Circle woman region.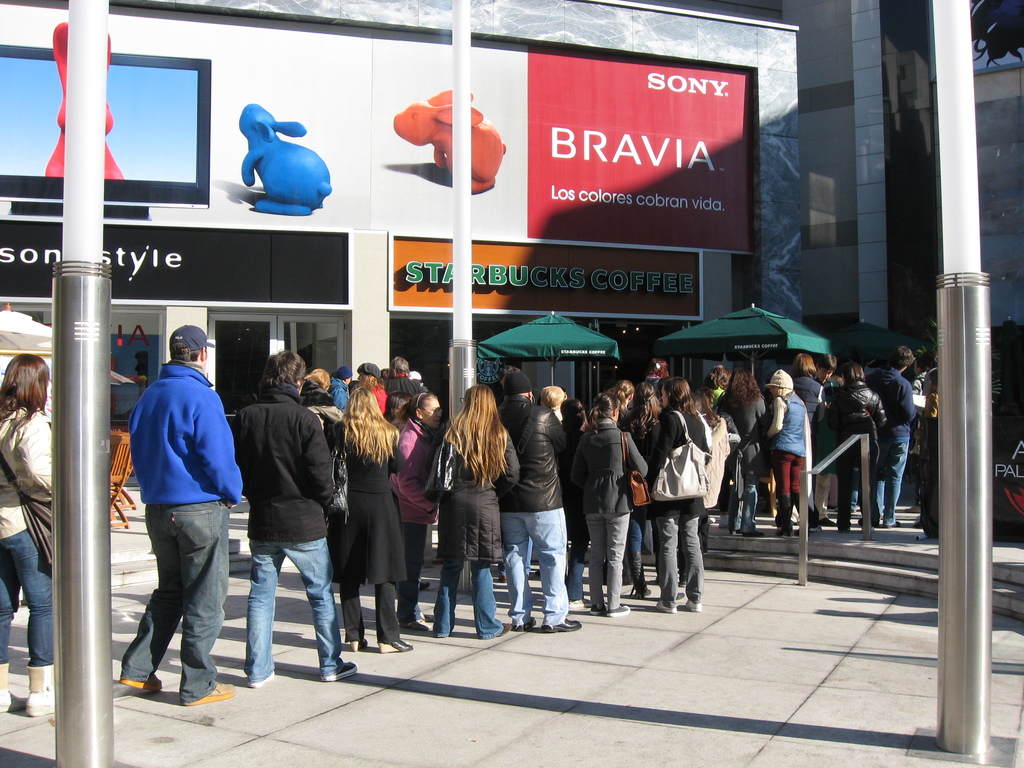
Region: {"left": 380, "top": 390, "right": 454, "bottom": 636}.
